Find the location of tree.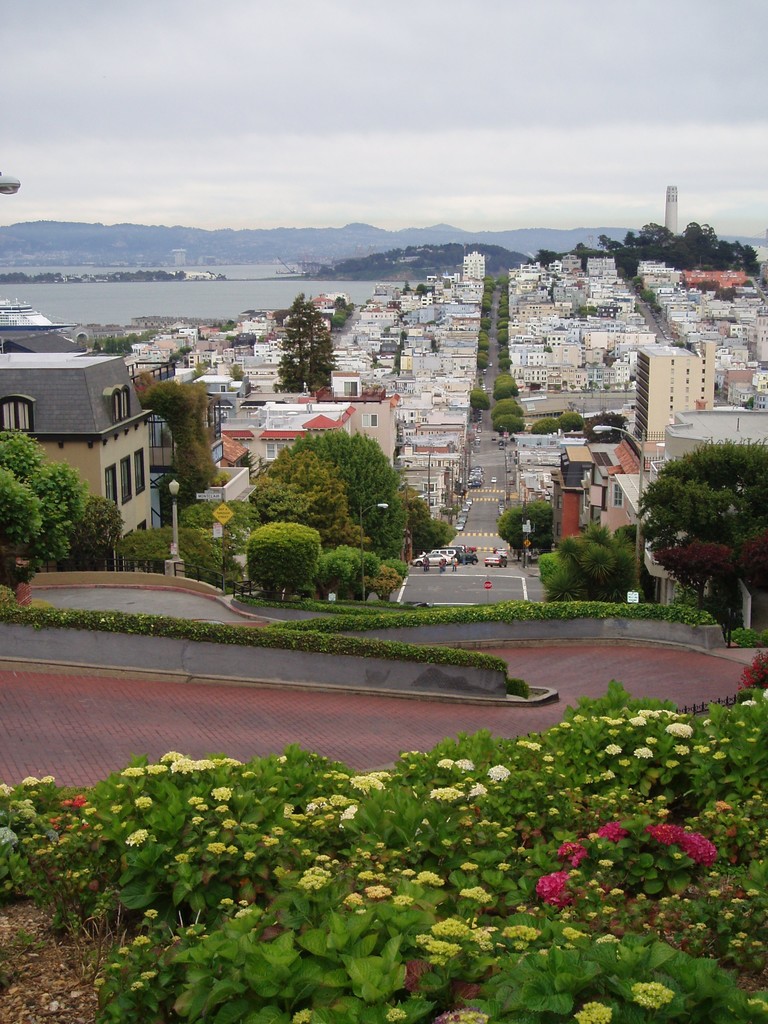
Location: pyautogui.locateOnScreen(625, 446, 767, 565).
